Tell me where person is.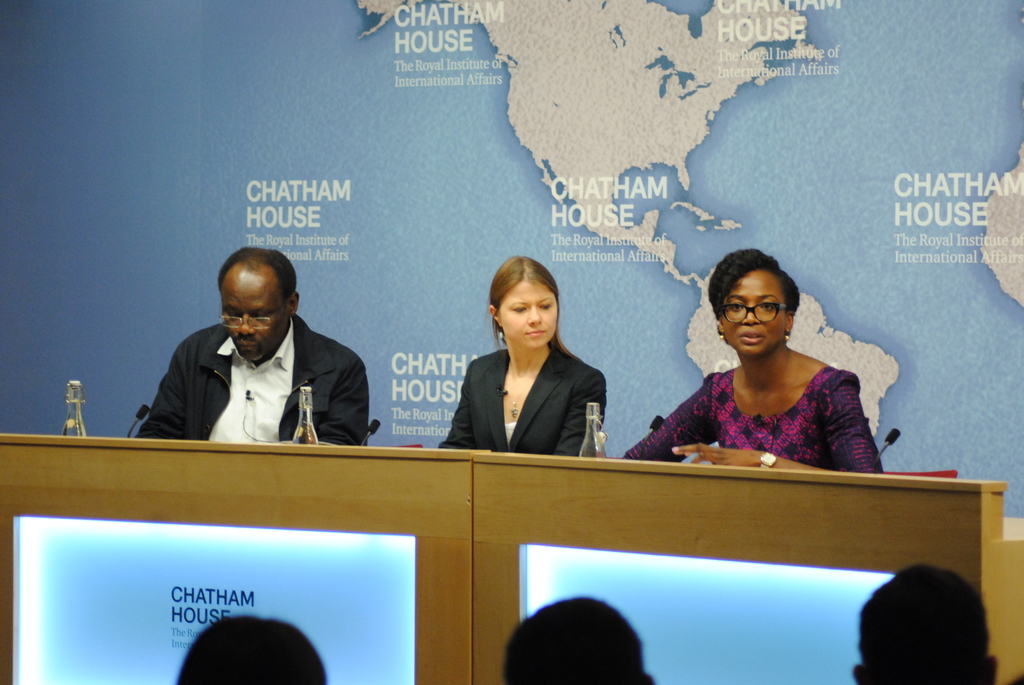
person is at x1=621 y1=248 x2=883 y2=472.
